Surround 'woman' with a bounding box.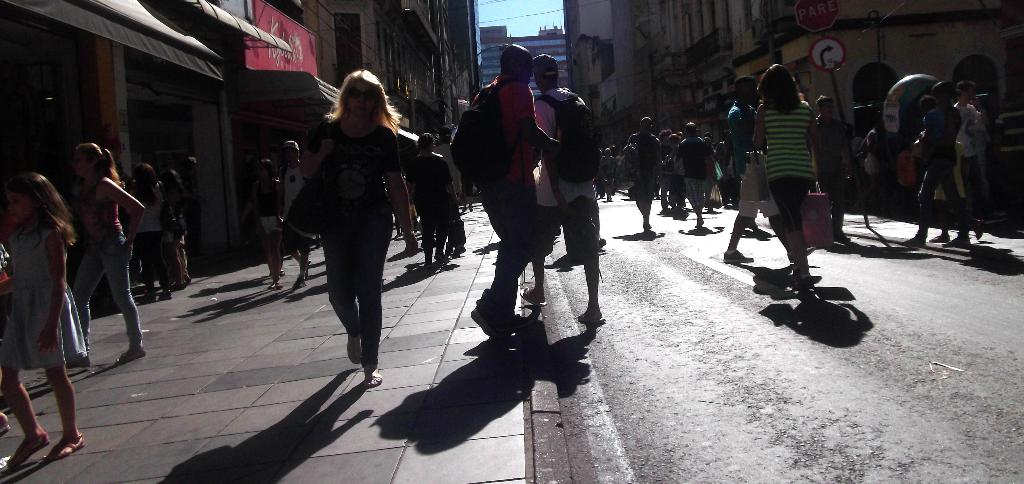
657,129,672,209.
